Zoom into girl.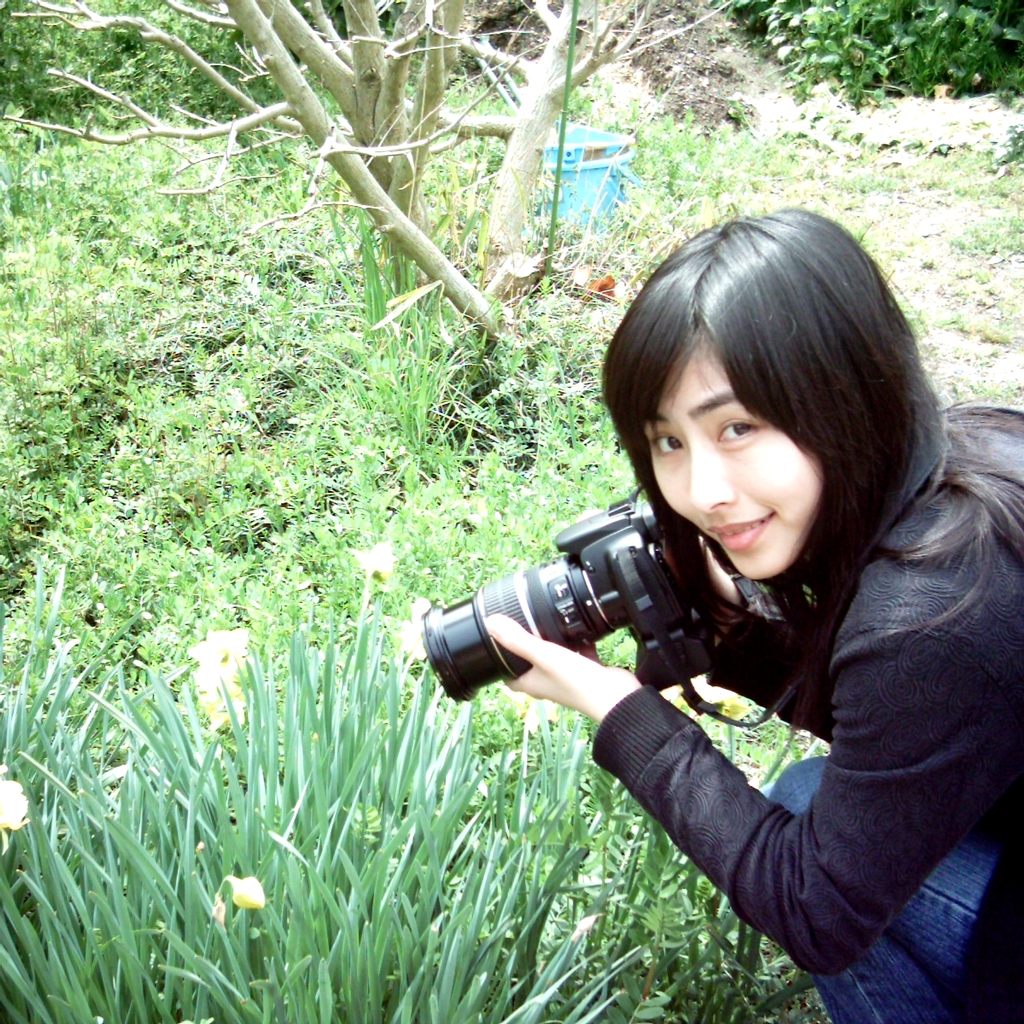
Zoom target: (x1=485, y1=201, x2=1023, y2=1023).
